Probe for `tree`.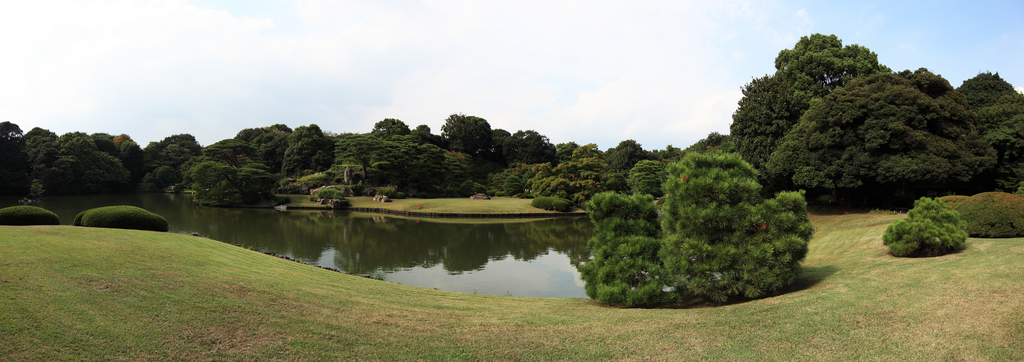
Probe result: region(426, 113, 499, 197).
